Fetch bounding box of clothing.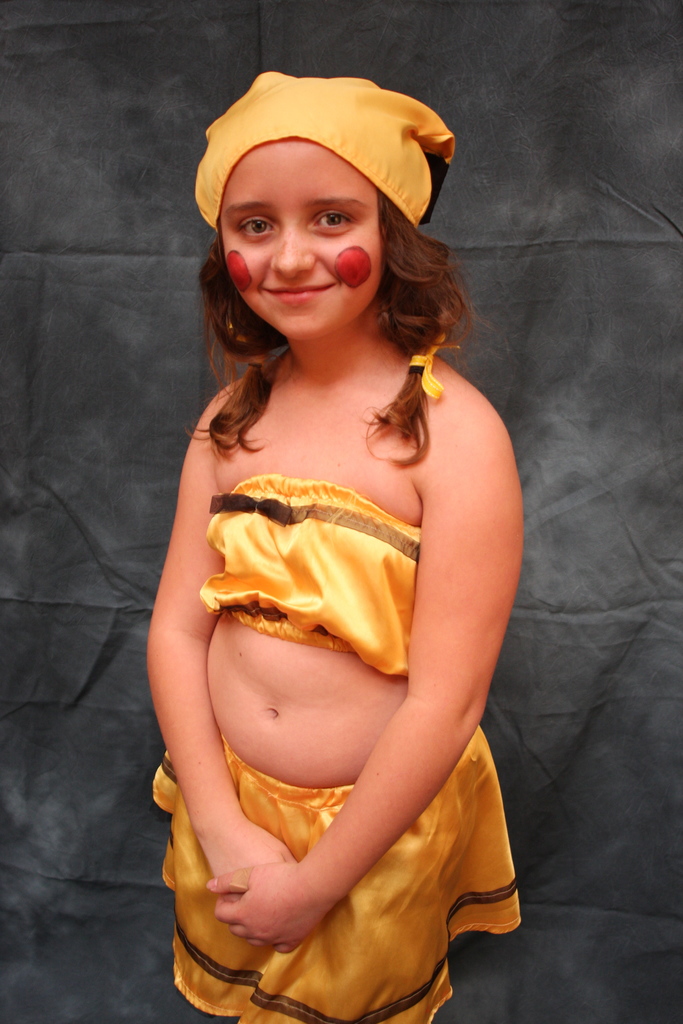
Bbox: <bbox>149, 724, 526, 1023</bbox>.
